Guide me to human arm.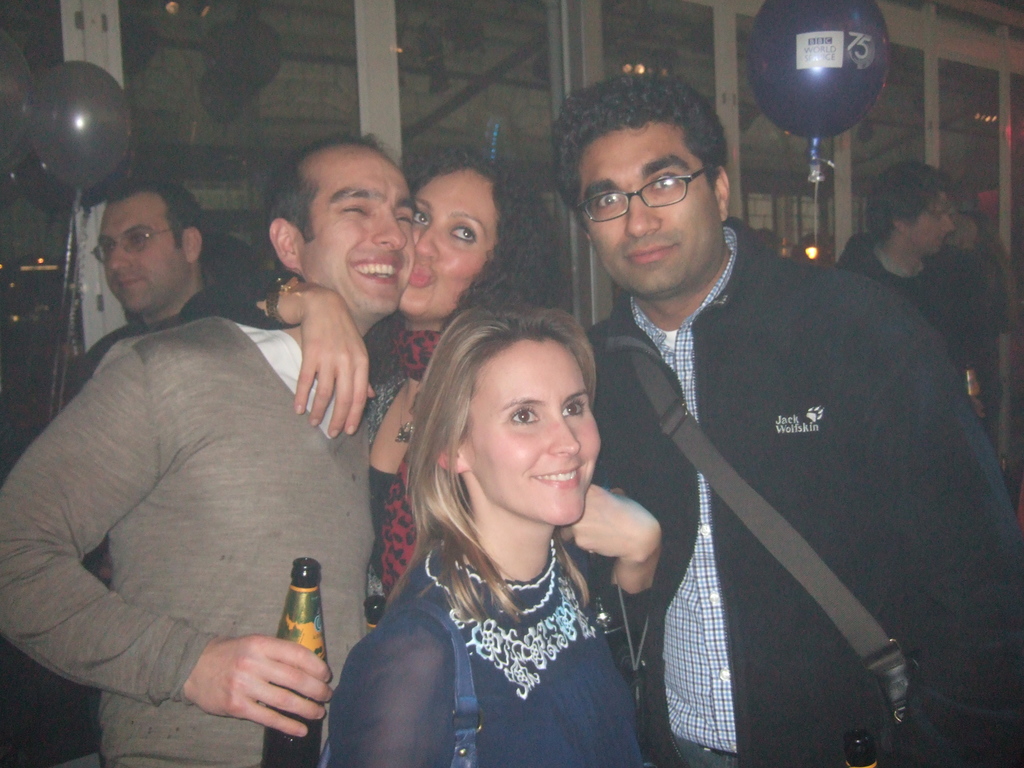
Guidance: pyautogui.locateOnScreen(556, 483, 664, 673).
